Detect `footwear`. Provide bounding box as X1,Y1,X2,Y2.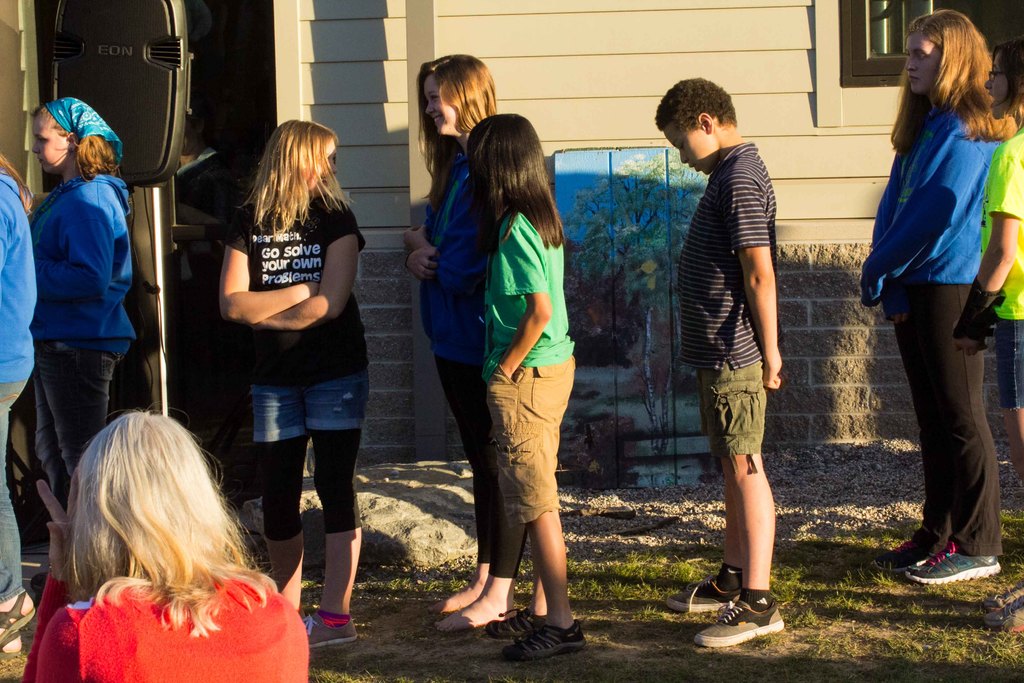
486,604,546,644.
